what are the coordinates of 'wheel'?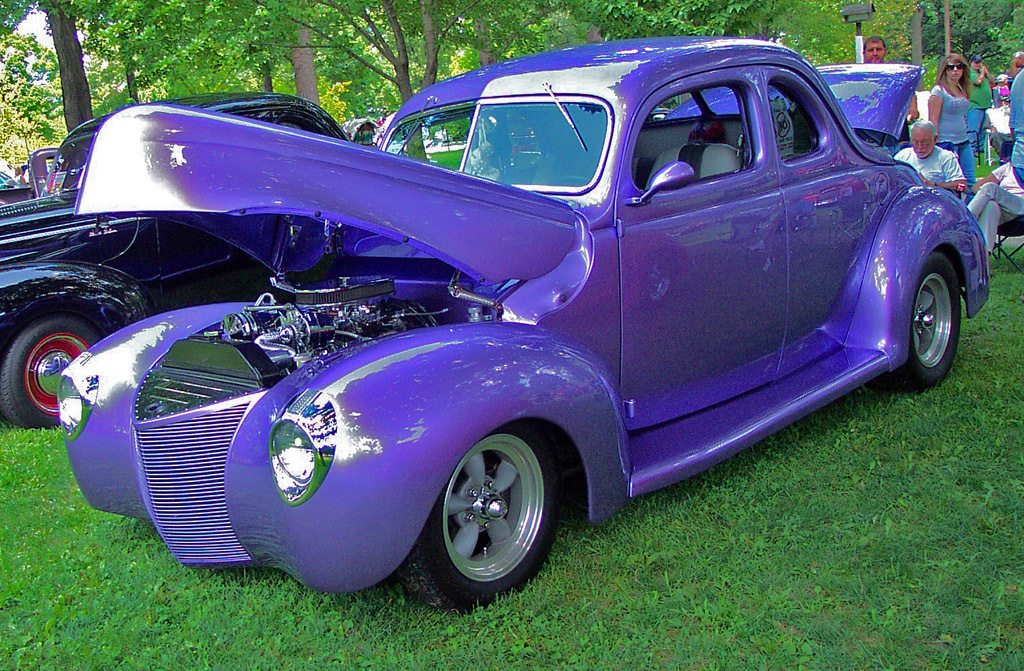
421,425,558,601.
